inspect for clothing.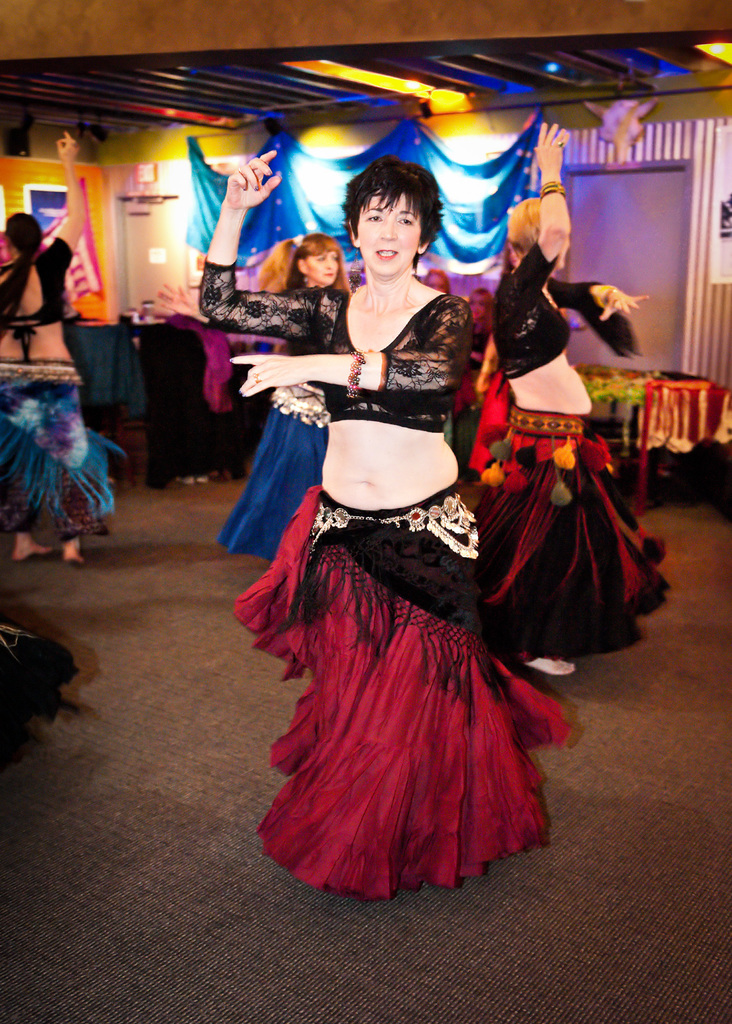
Inspection: (215,247,520,903).
